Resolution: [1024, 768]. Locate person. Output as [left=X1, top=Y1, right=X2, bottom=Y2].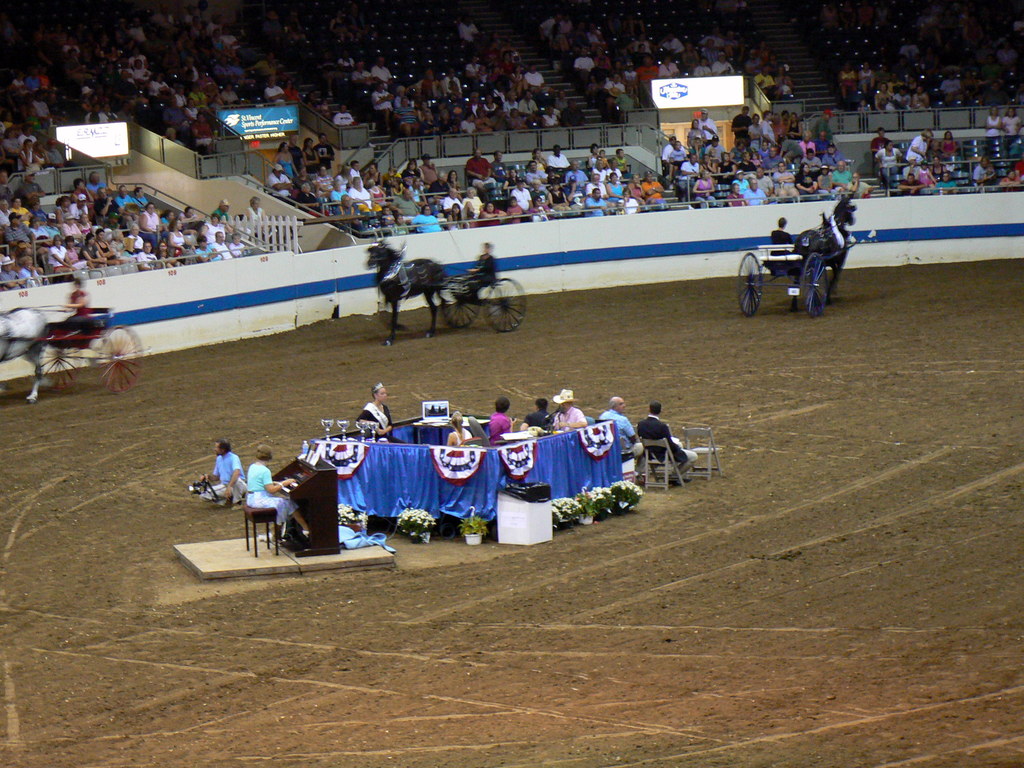
[left=941, top=68, right=964, bottom=108].
